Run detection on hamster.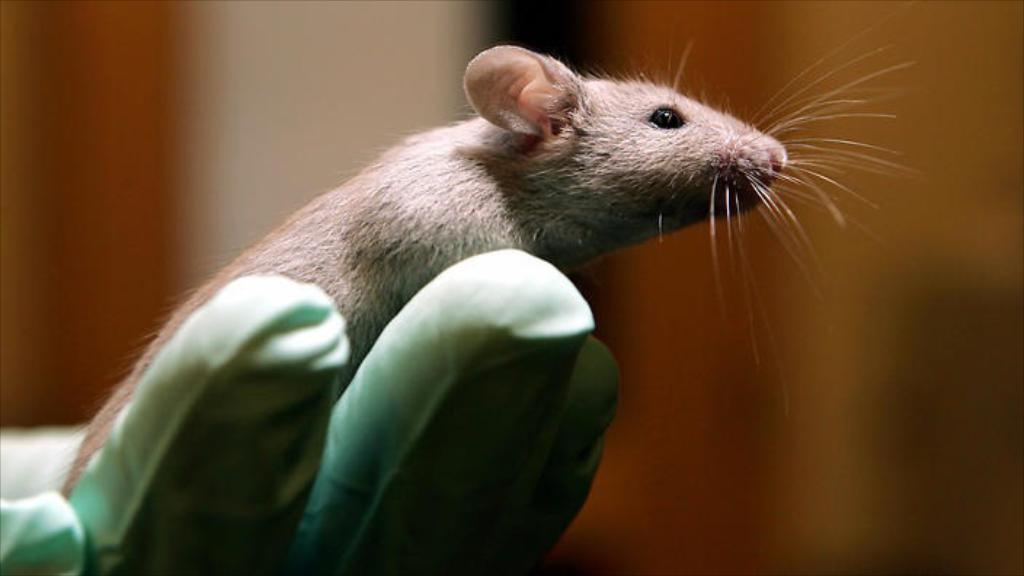
Result: [32,39,913,572].
